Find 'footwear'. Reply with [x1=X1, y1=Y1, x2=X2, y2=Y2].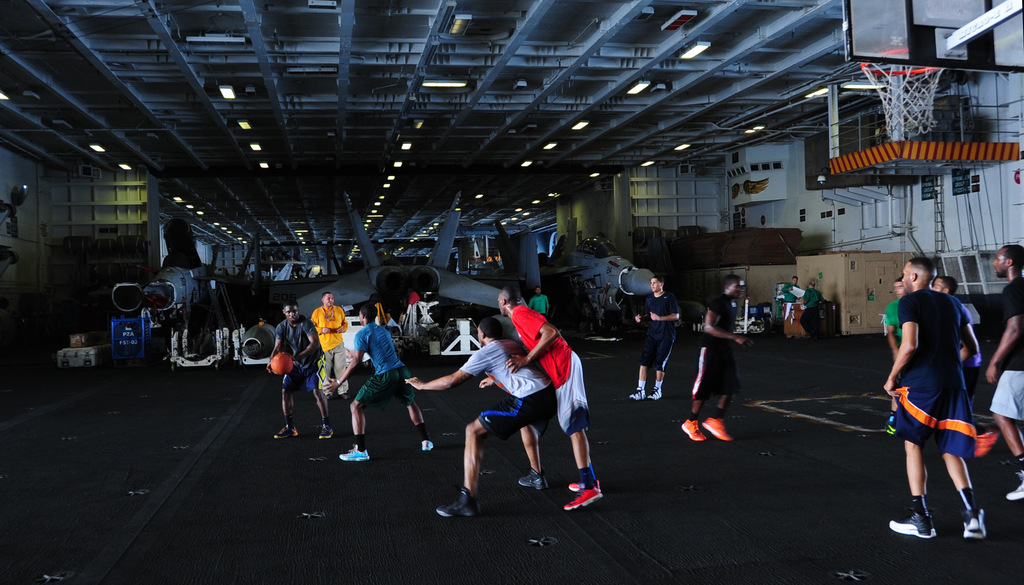
[x1=516, y1=469, x2=546, y2=491].
